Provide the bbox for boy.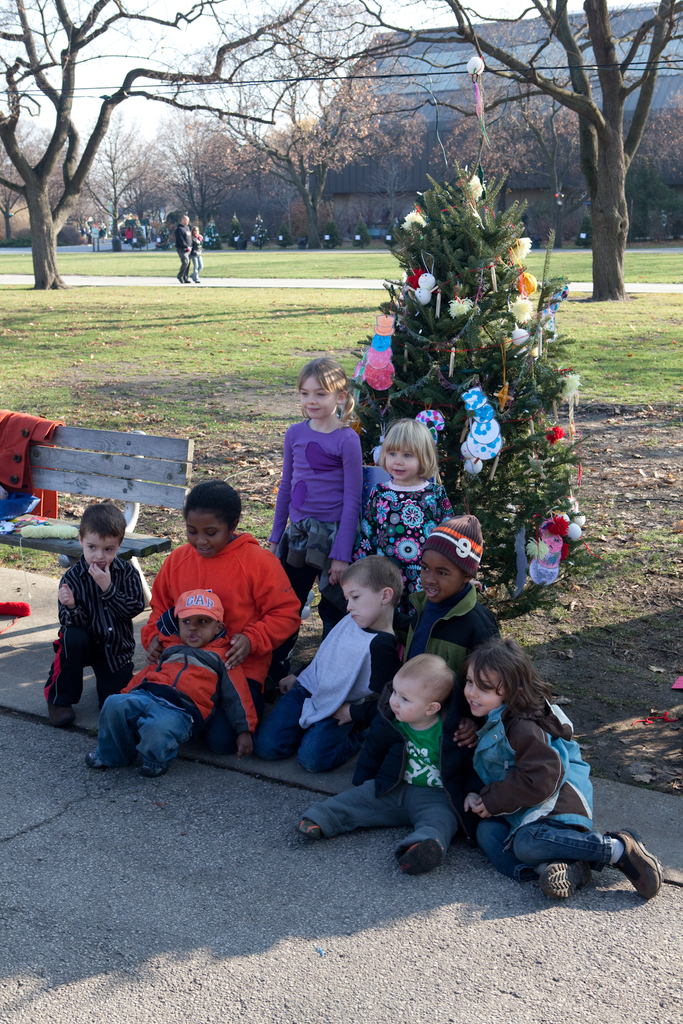
<box>246,554,419,791</box>.
